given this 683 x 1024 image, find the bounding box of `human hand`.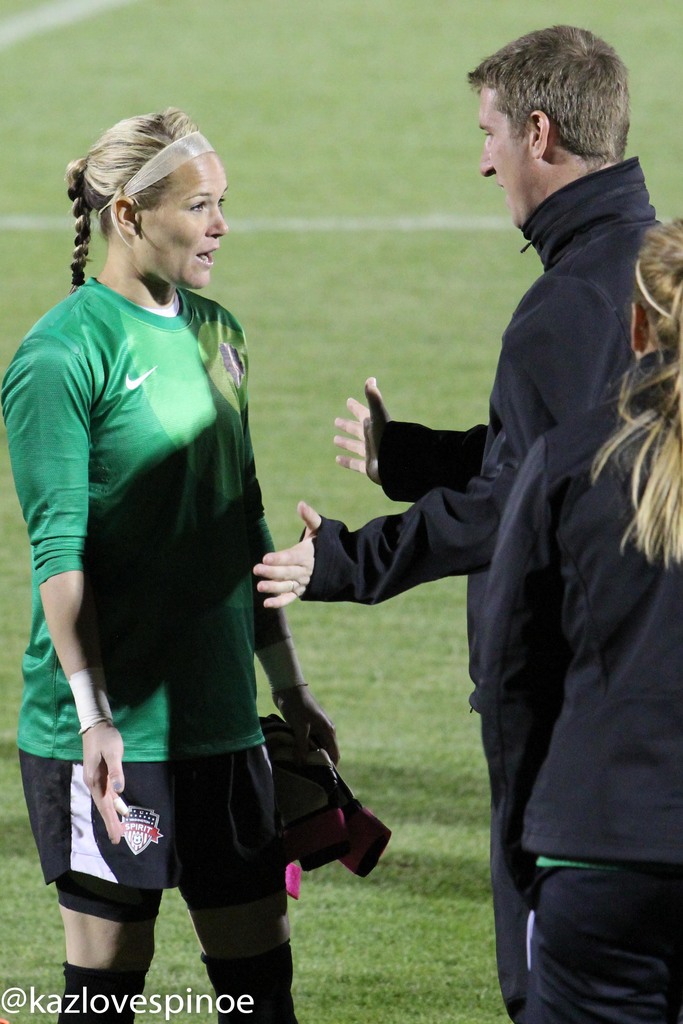
79/720/134/848.
